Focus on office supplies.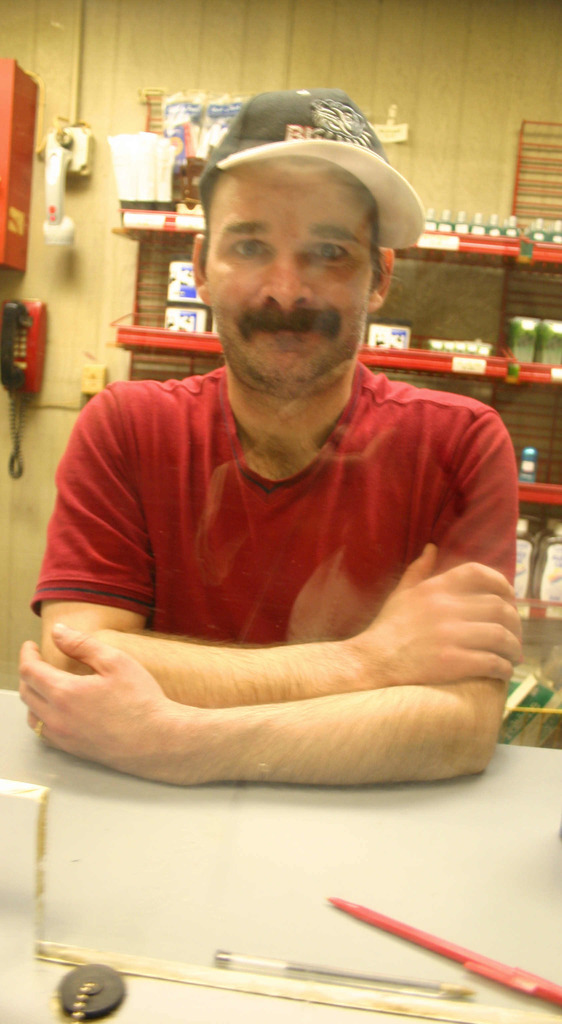
Focused at [209,948,475,1004].
